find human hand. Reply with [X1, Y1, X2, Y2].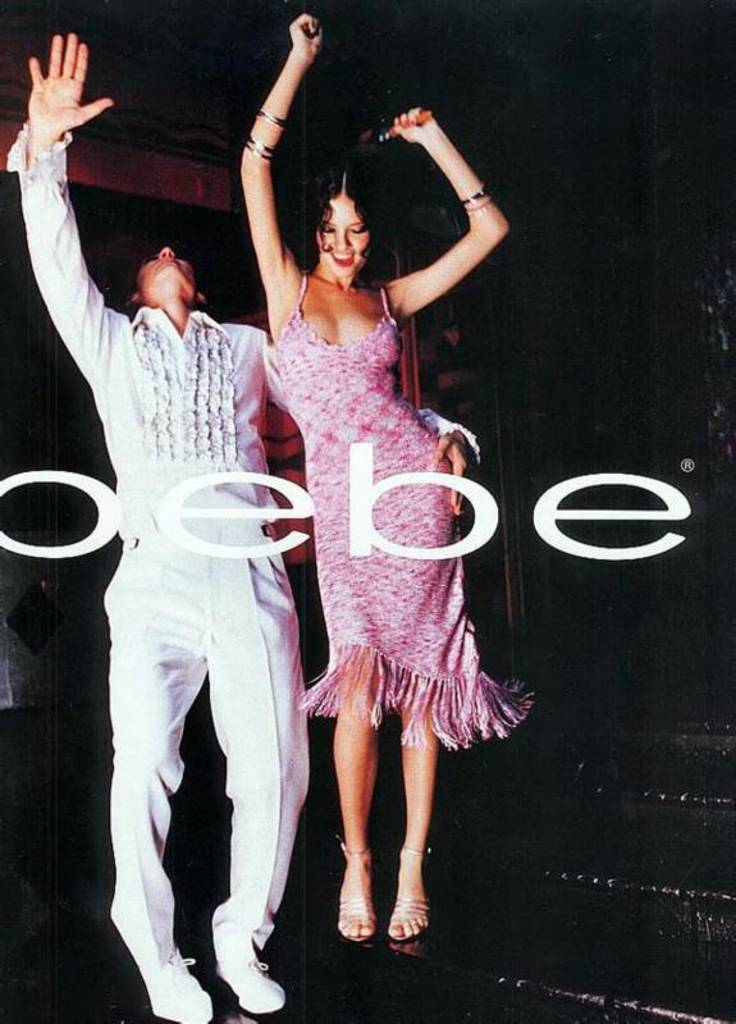
[394, 104, 439, 150].
